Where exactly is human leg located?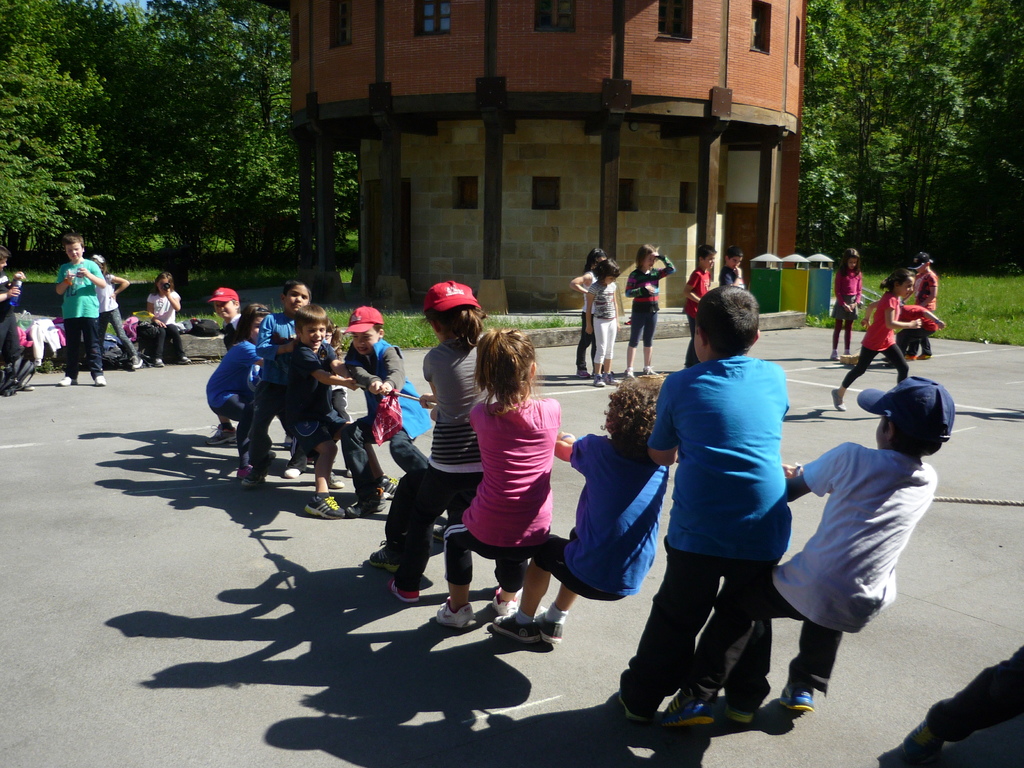
Its bounding box is 600:323:600:374.
